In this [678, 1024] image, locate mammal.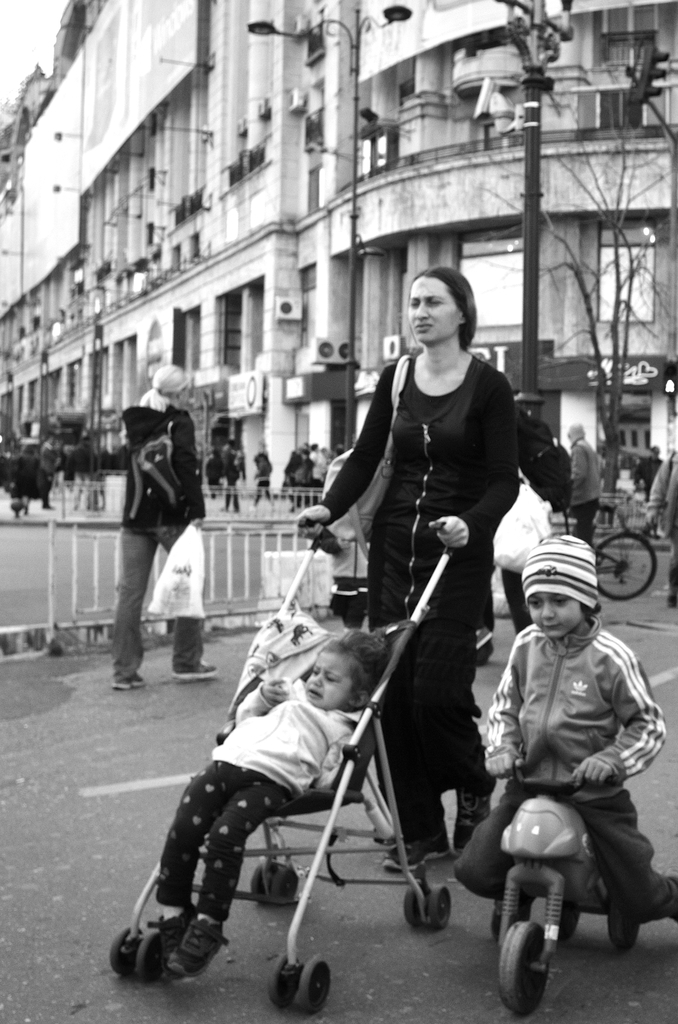
Bounding box: [x1=566, y1=428, x2=601, y2=548].
